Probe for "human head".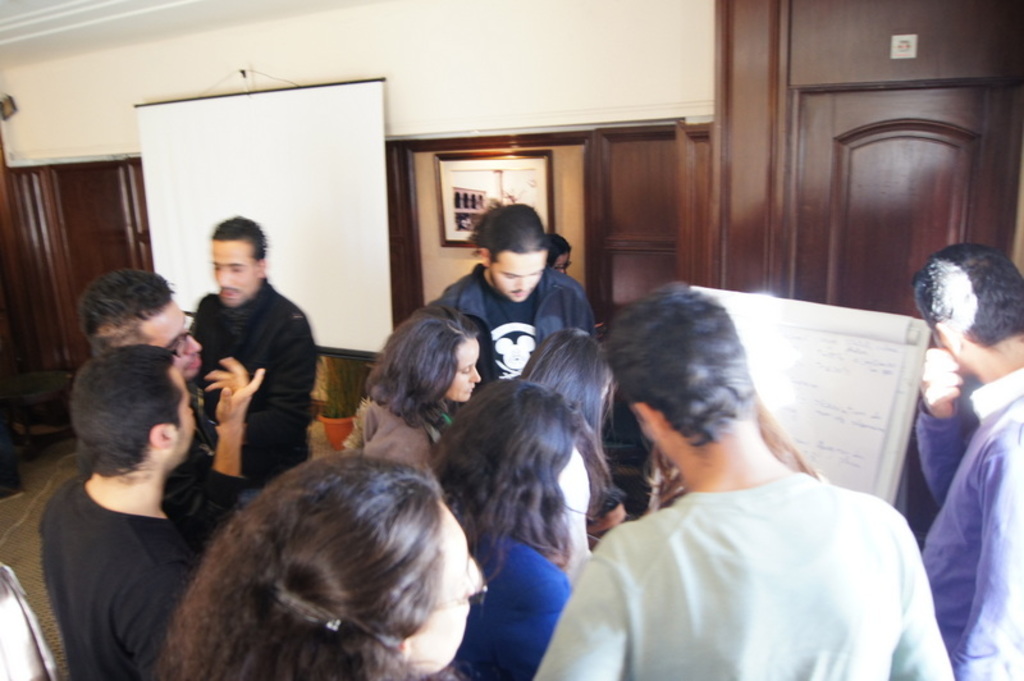
Probe result: <region>547, 236, 572, 274</region>.
